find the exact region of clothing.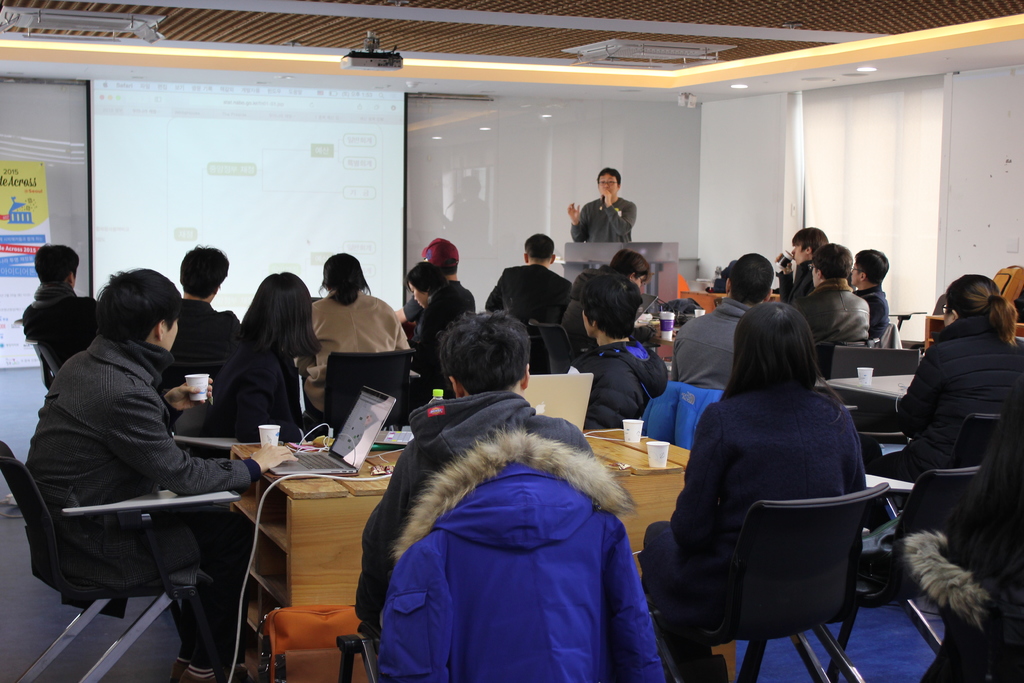
Exact region: <region>852, 270, 894, 336</region>.
